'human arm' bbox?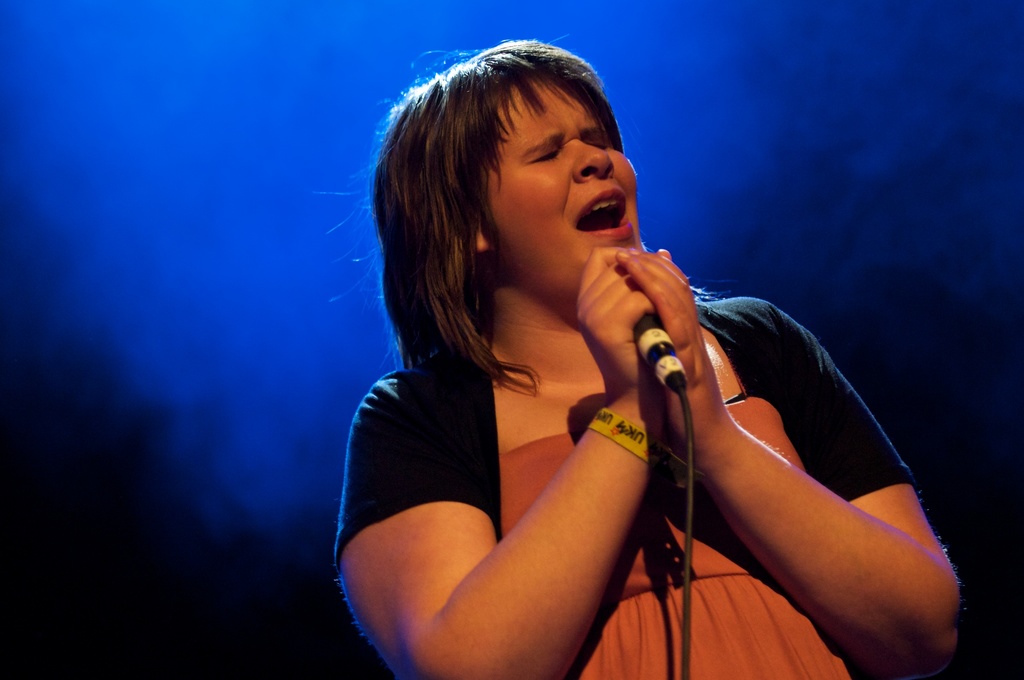
341, 245, 671, 679
